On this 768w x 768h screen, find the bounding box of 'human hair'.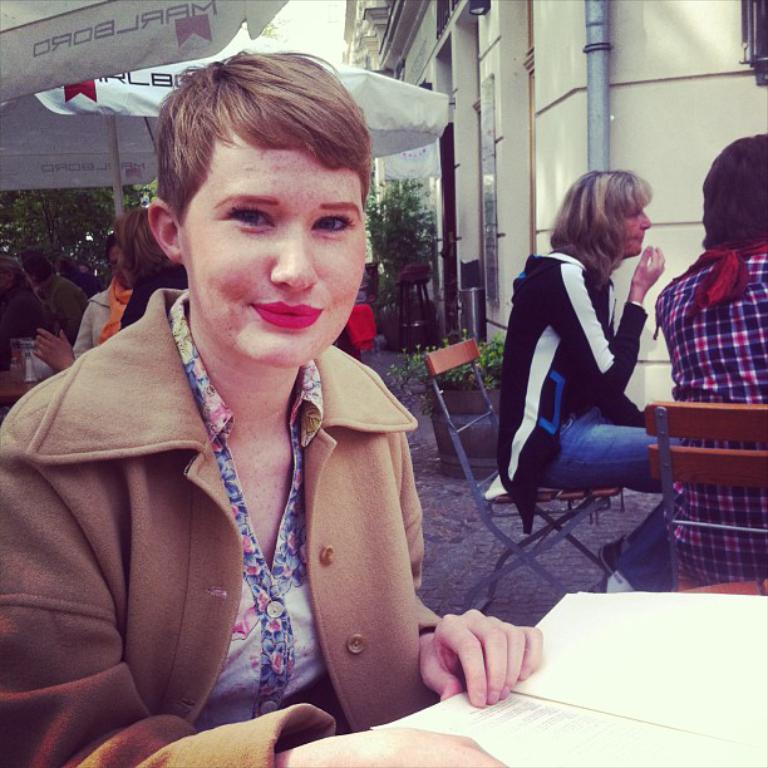
Bounding box: detection(104, 230, 127, 253).
